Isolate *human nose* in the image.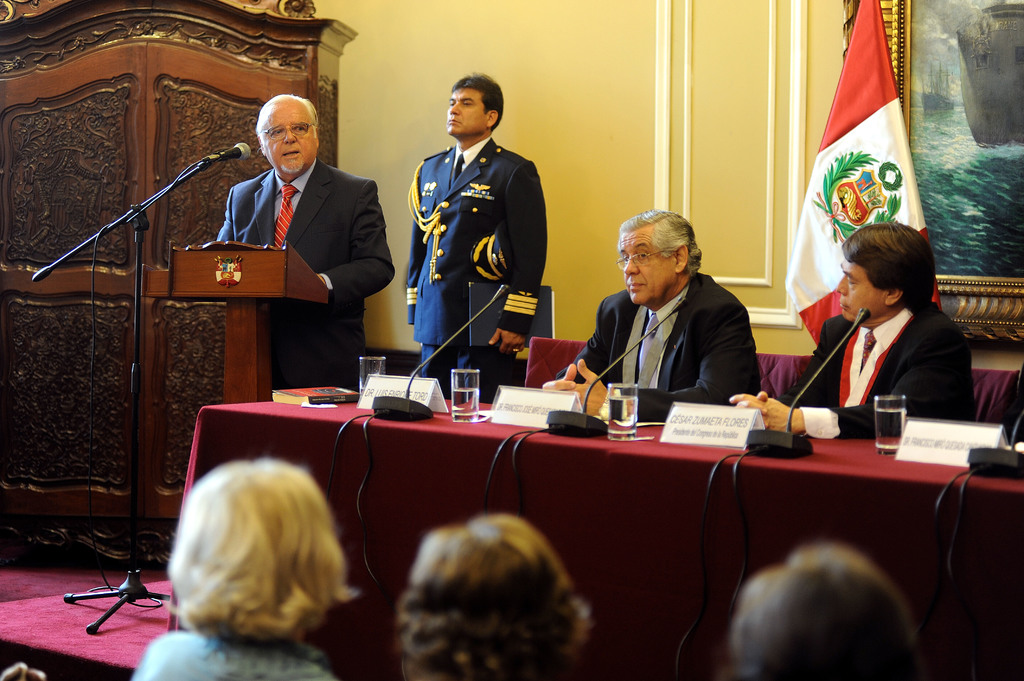
Isolated region: (x1=449, y1=100, x2=459, y2=115).
